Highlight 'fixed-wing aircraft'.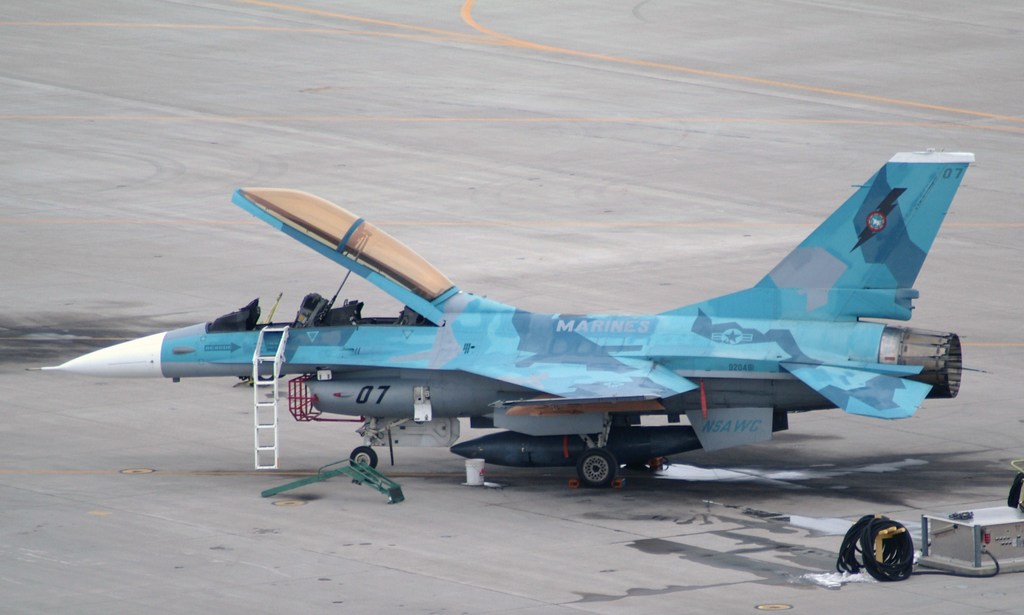
Highlighted region: [x1=43, y1=150, x2=991, y2=488].
